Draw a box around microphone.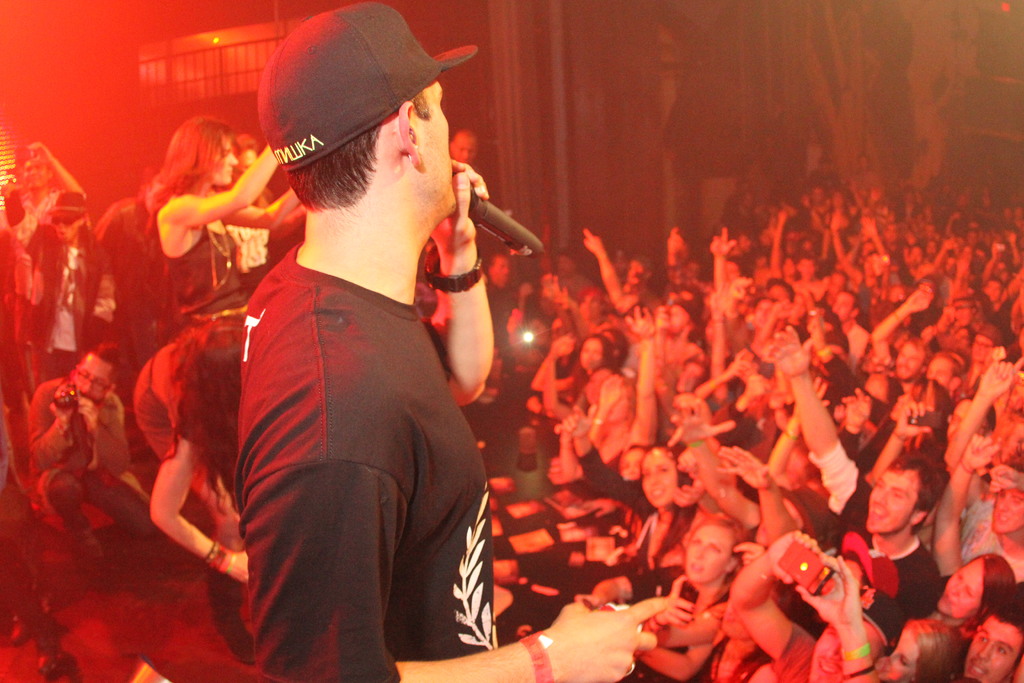
box=[465, 191, 548, 256].
